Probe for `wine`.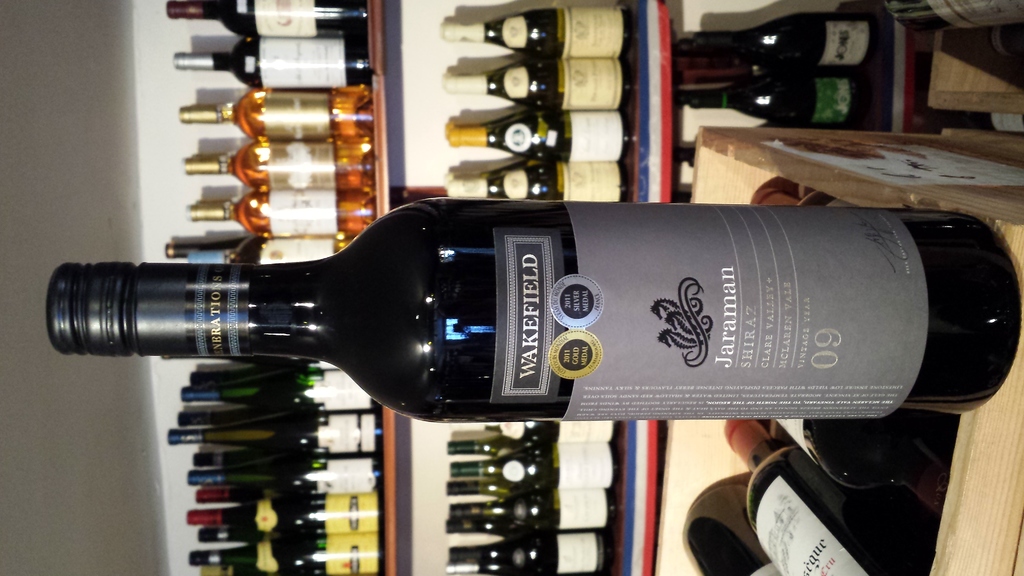
Probe result: (164, 250, 358, 268).
